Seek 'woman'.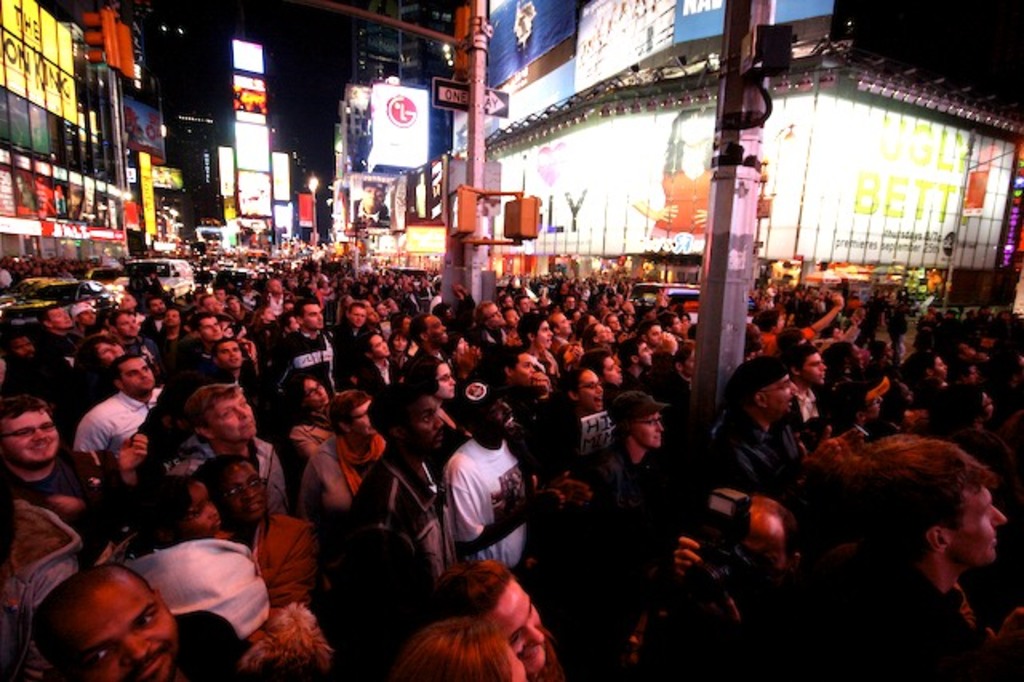
(x1=189, y1=450, x2=323, y2=610).
